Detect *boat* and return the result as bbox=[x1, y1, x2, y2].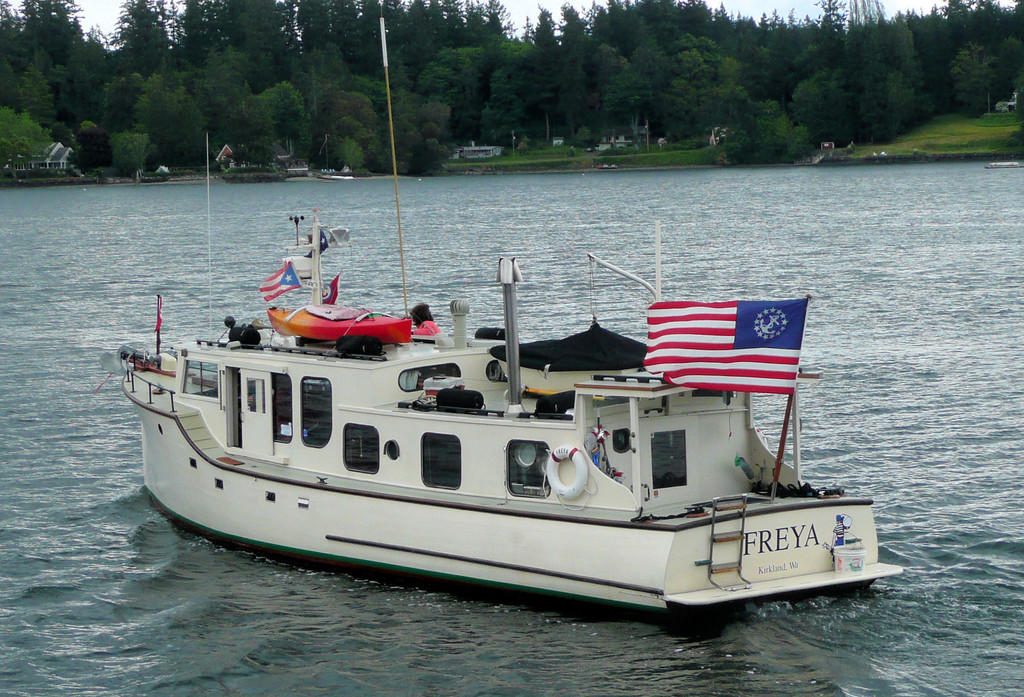
bbox=[112, 198, 891, 623].
